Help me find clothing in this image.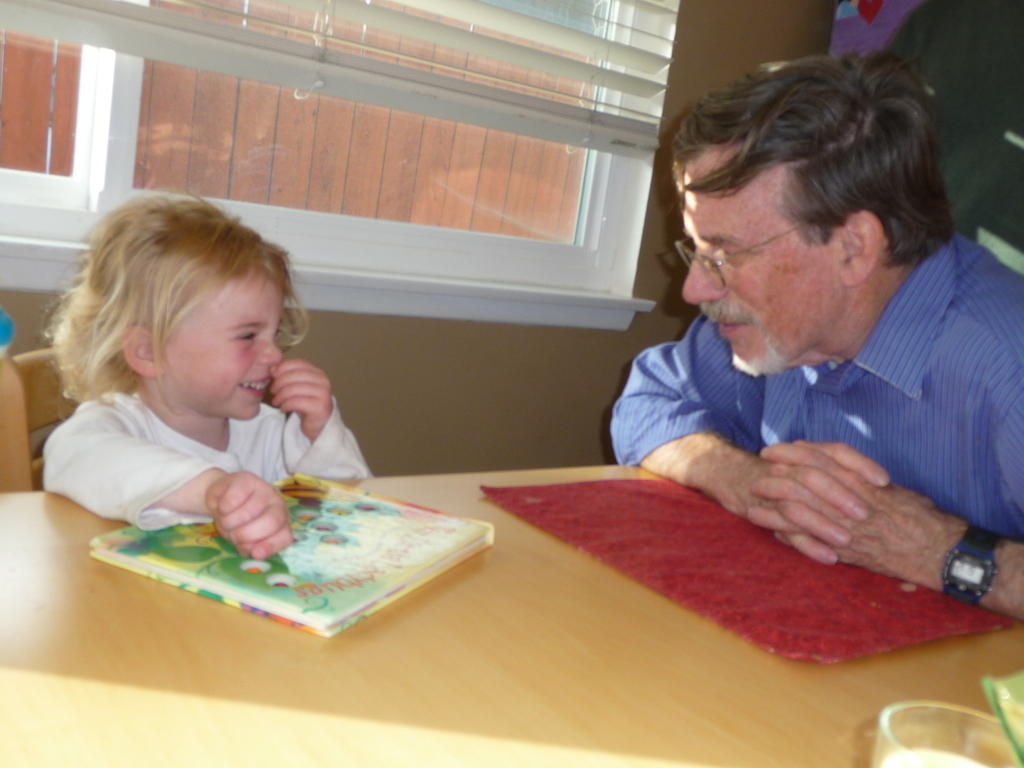
Found it: BBox(44, 392, 368, 531).
